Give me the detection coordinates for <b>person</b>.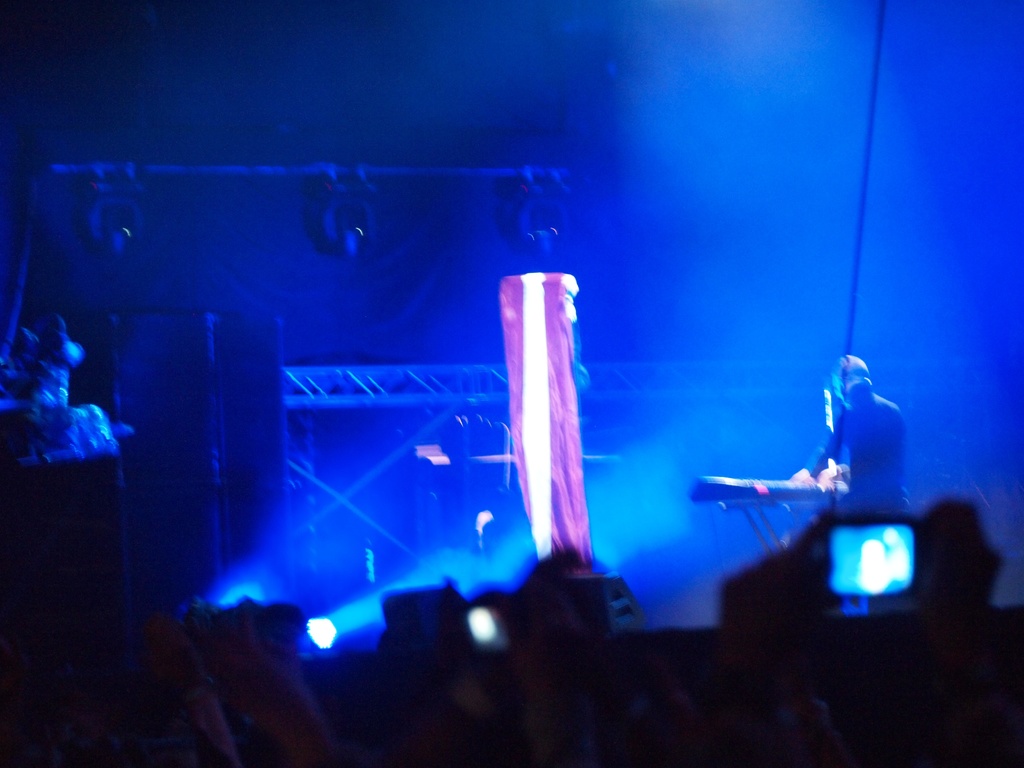
bbox=(737, 338, 909, 547).
